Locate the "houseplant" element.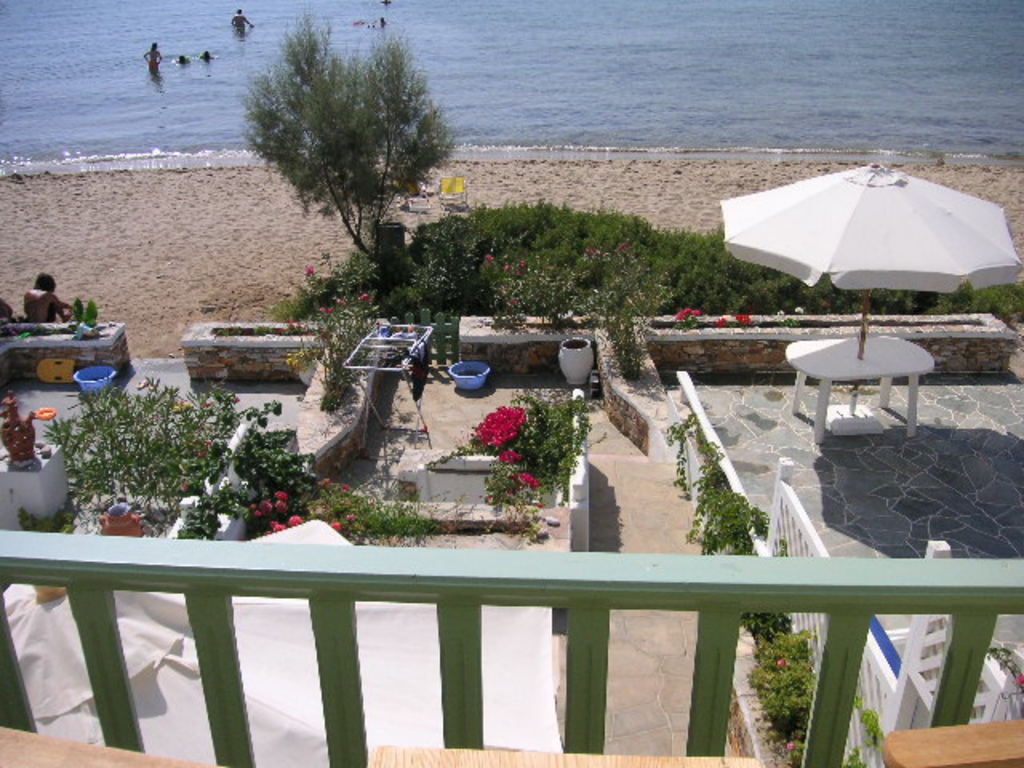
Element bbox: BBox(488, 459, 542, 546).
